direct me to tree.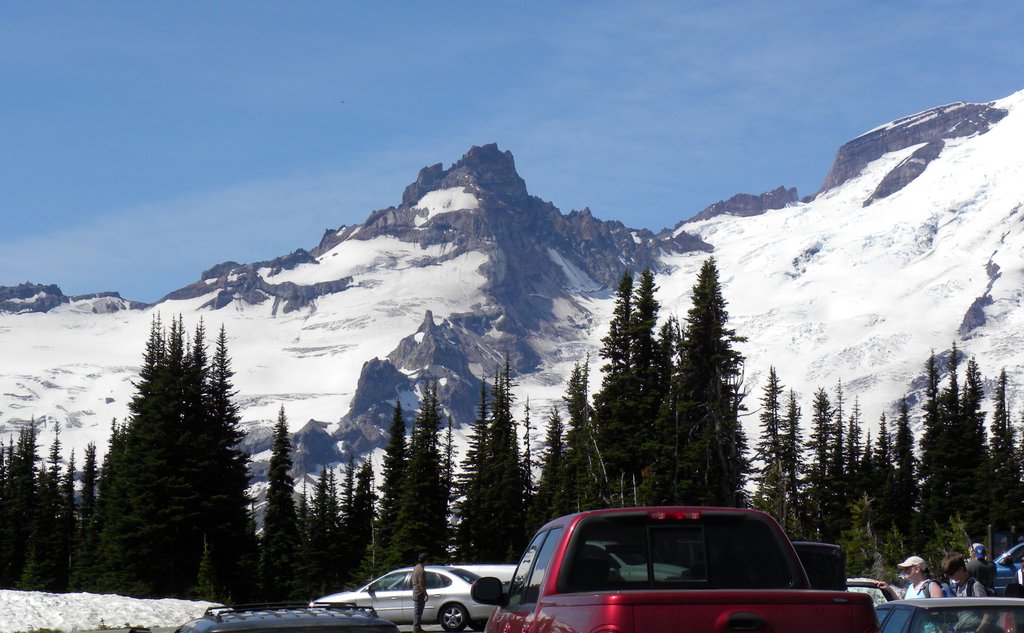
Direction: l=944, t=339, r=984, b=528.
